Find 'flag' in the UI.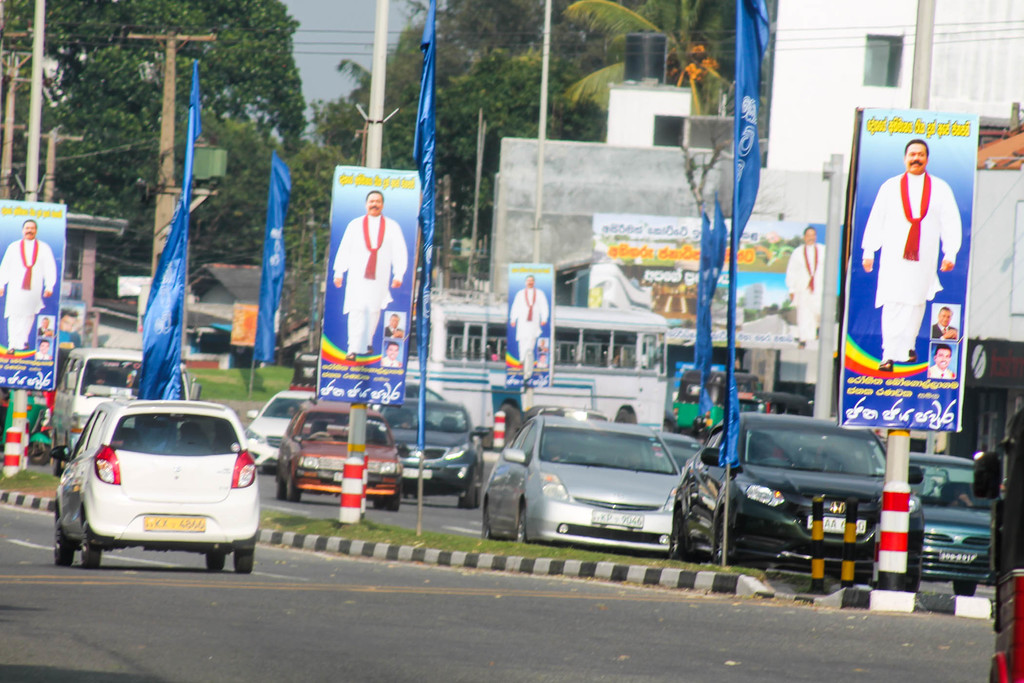
UI element at [left=730, top=0, right=768, bottom=258].
